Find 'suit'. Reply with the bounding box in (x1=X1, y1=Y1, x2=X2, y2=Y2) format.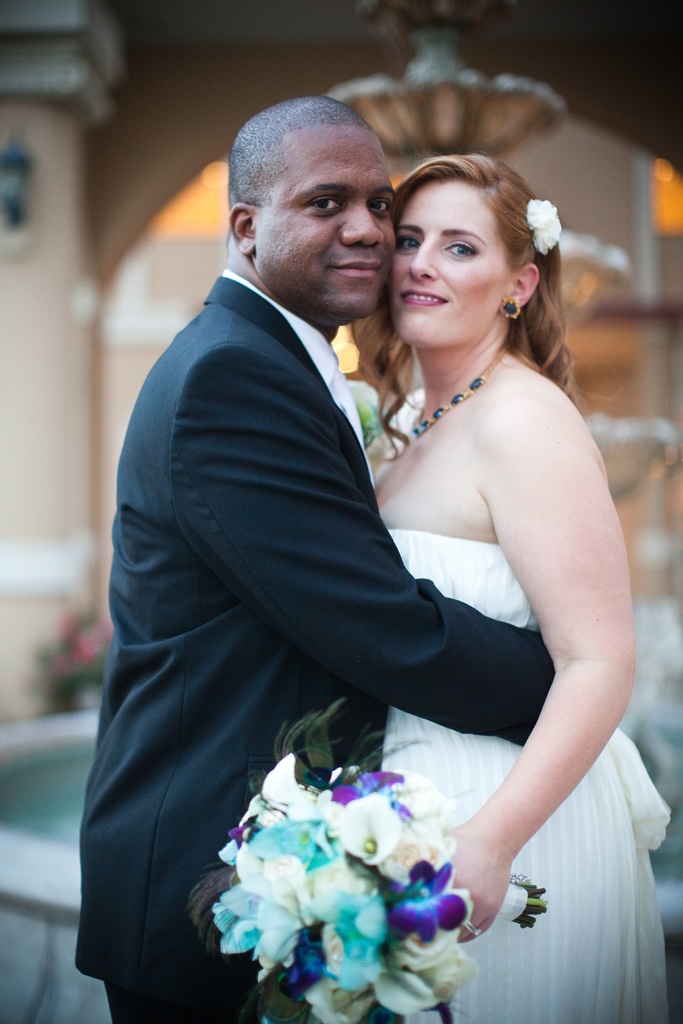
(x1=117, y1=187, x2=467, y2=706).
